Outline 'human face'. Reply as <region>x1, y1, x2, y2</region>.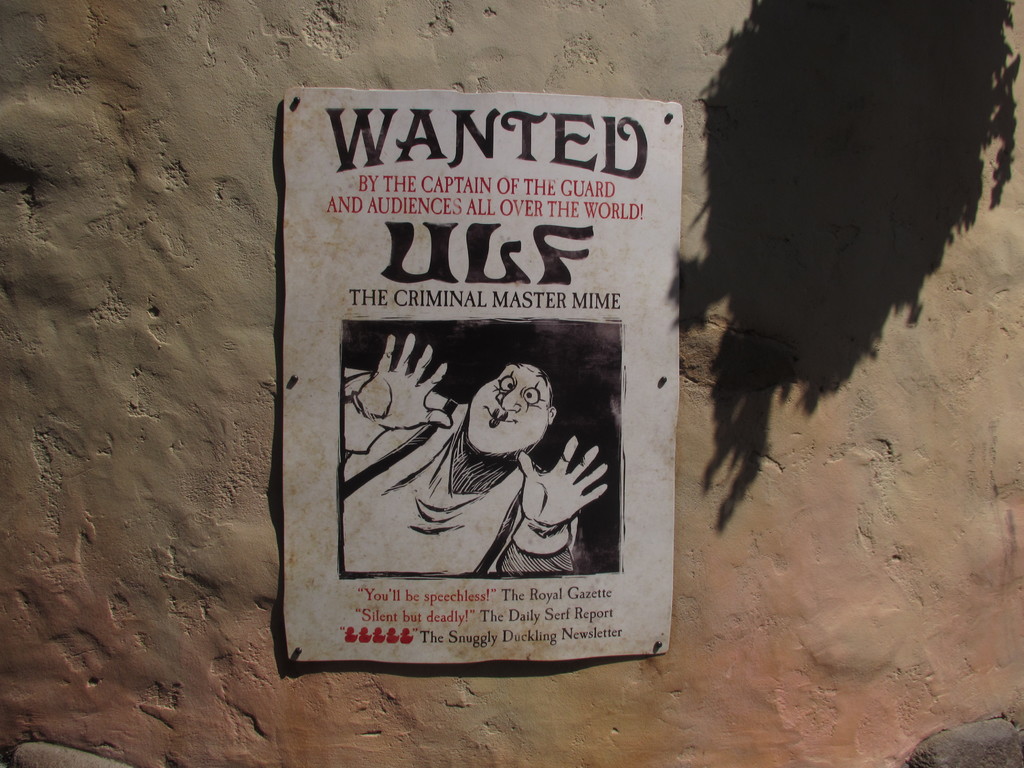
<region>467, 355, 560, 460</region>.
